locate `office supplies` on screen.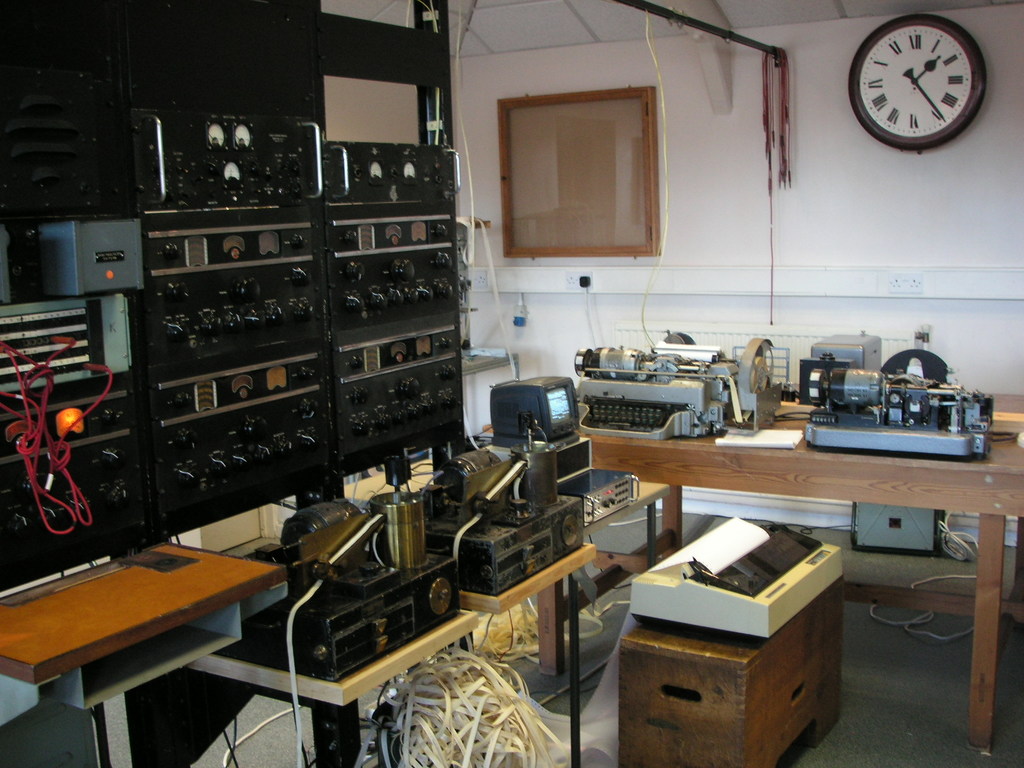
On screen at <box>332,151,454,192</box>.
